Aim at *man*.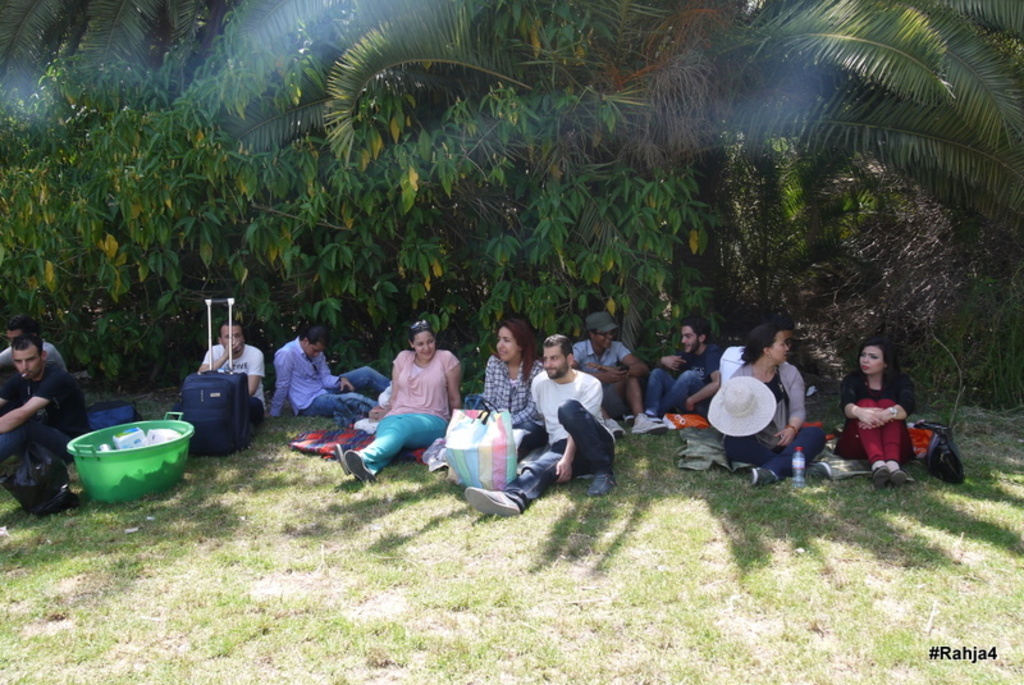
Aimed at left=202, top=316, right=265, bottom=423.
